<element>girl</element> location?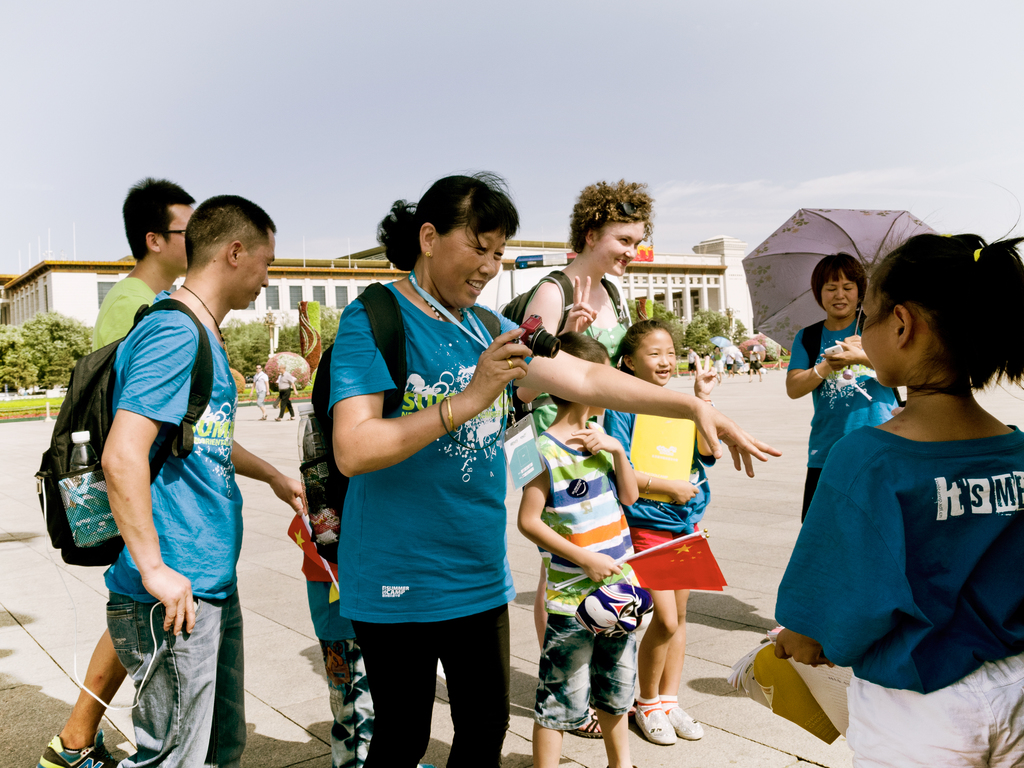
516 328 637 767
